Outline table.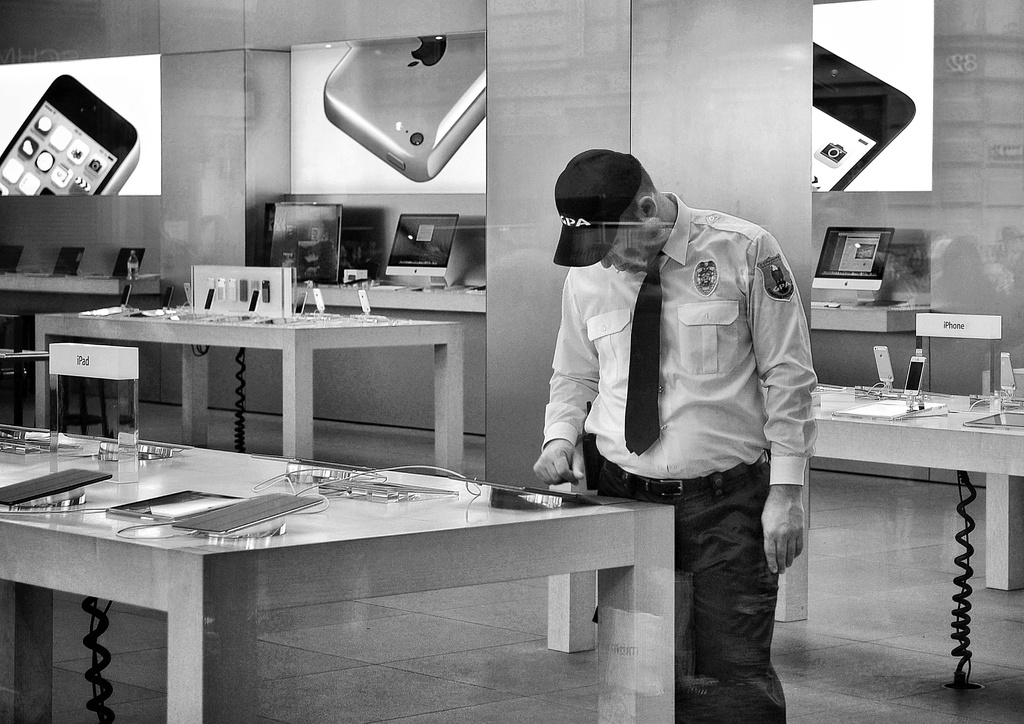
Outline: bbox=(813, 299, 925, 334).
